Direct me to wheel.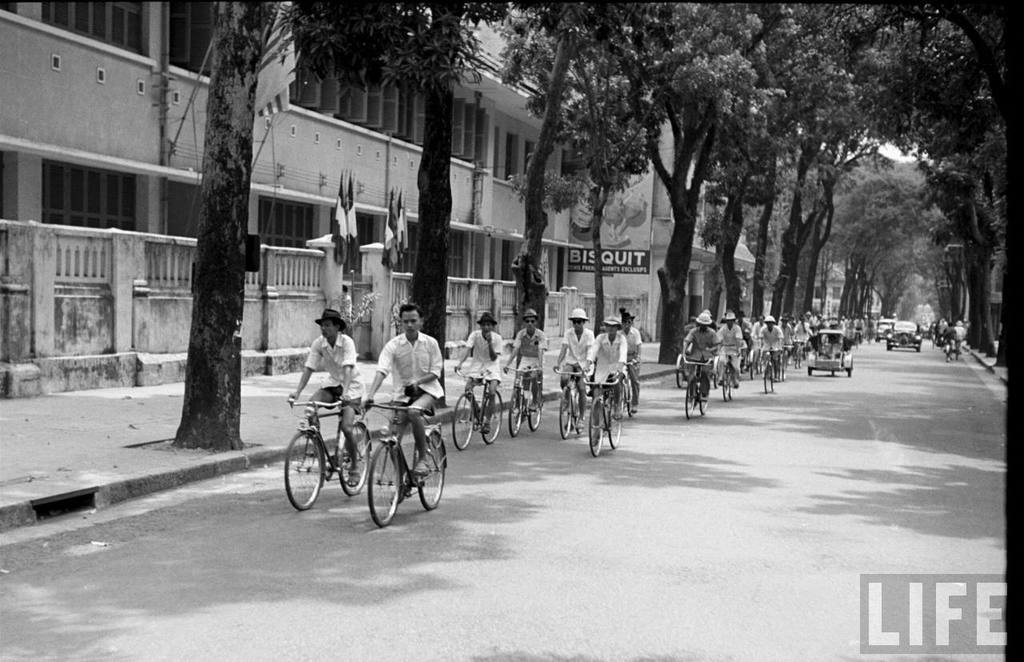
Direction: (x1=722, y1=368, x2=731, y2=401).
